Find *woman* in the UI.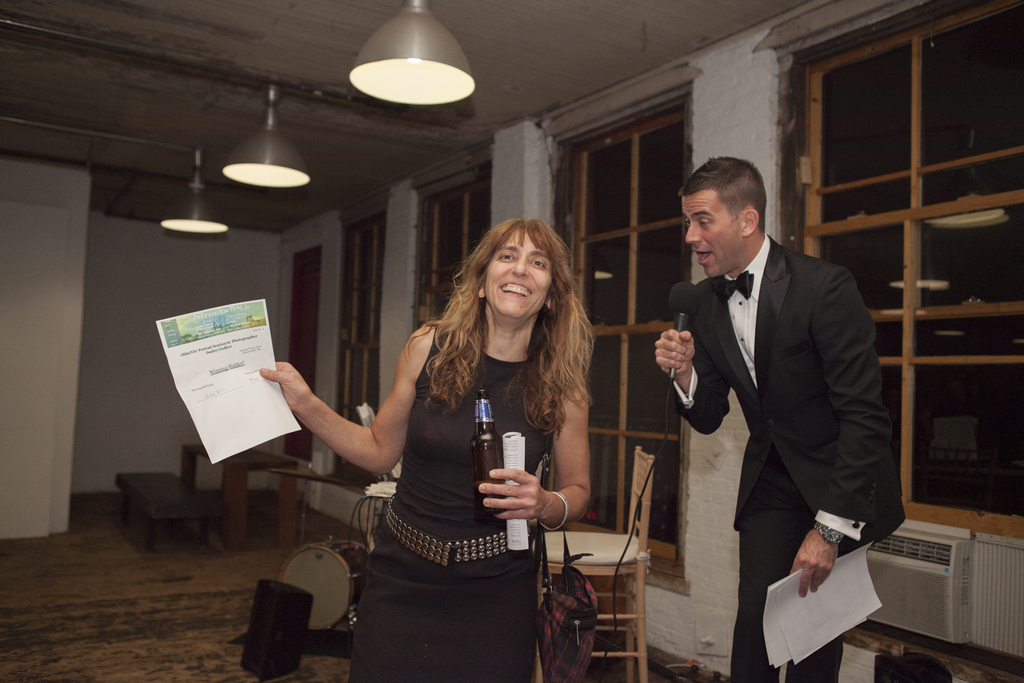
UI element at 322, 213, 598, 669.
